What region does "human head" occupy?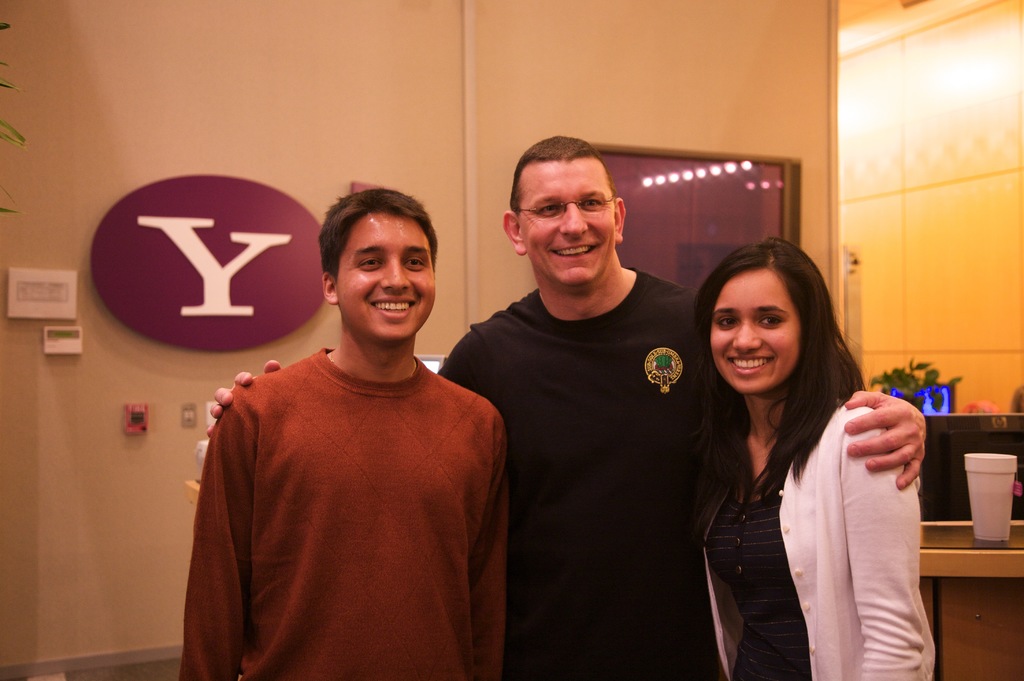
[714, 236, 817, 393].
